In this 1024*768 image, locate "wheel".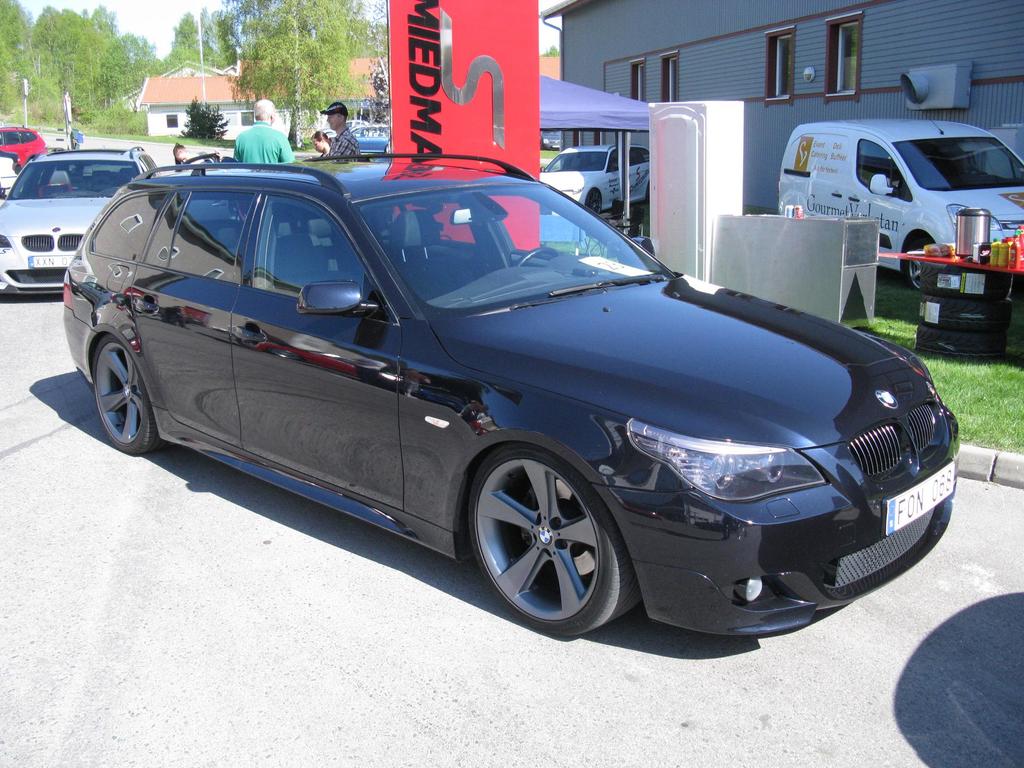
Bounding box: [93,334,172,455].
